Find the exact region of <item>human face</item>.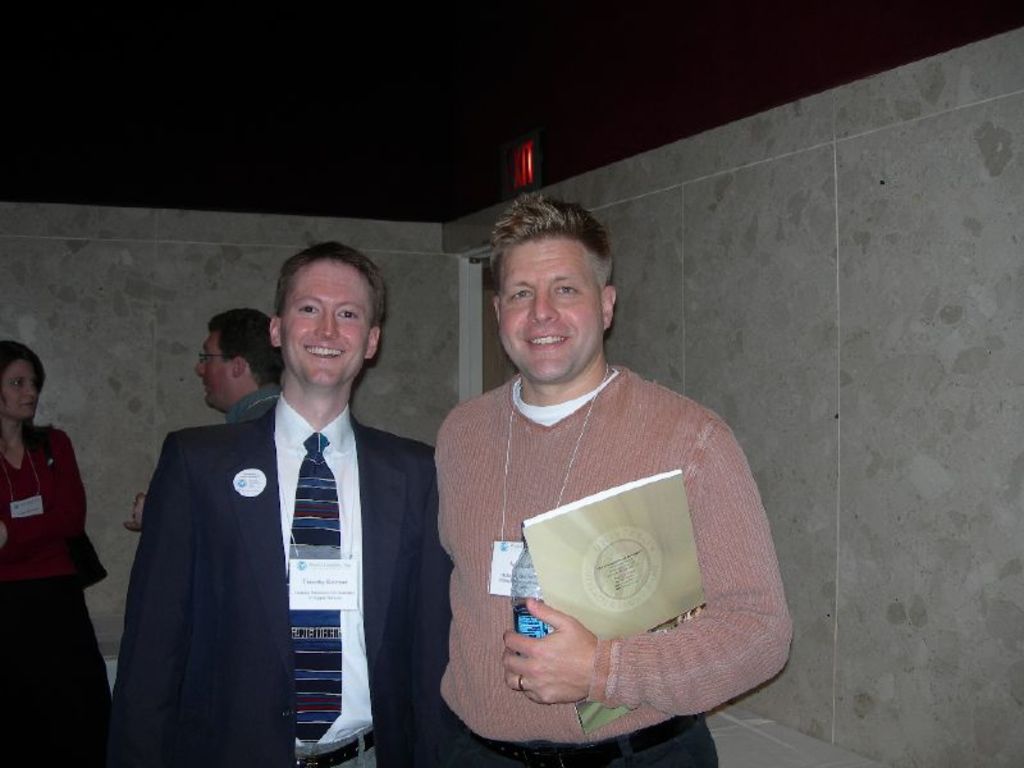
Exact region: 500 242 600 380.
